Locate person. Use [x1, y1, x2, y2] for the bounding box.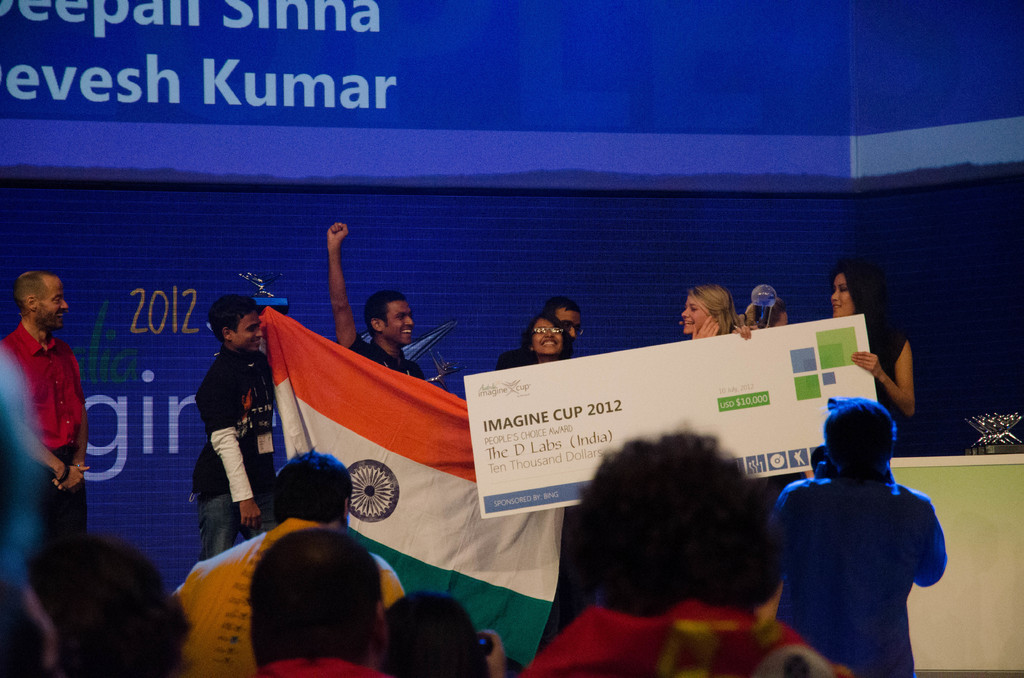
[262, 524, 399, 677].
